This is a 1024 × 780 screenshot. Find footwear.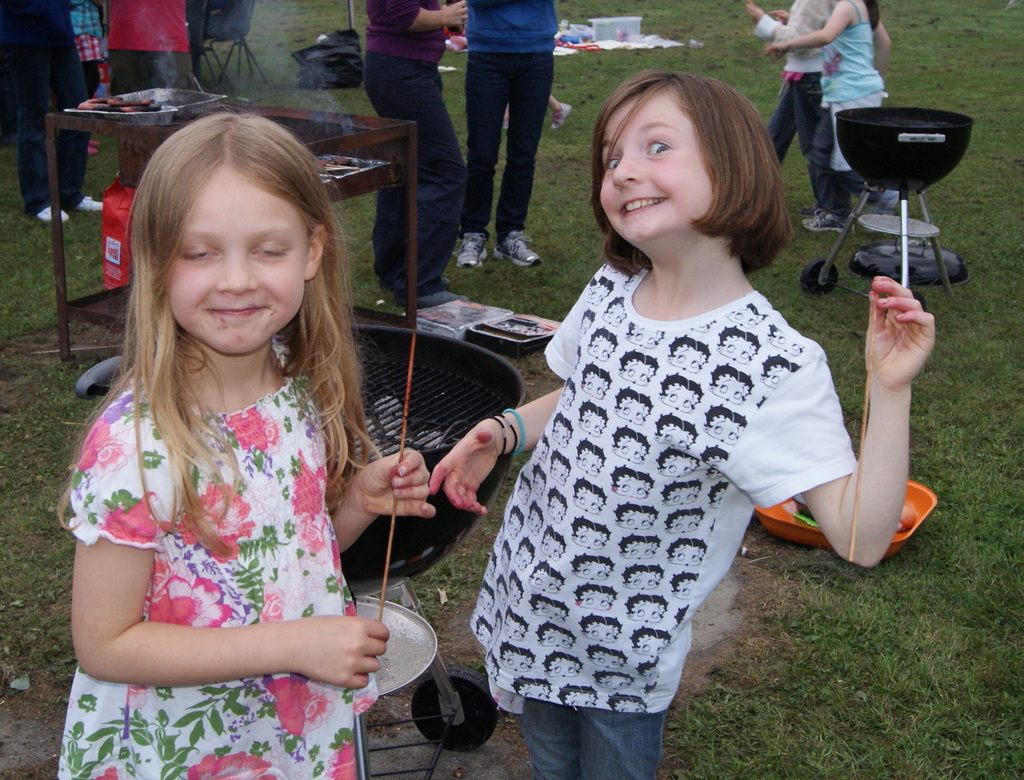
Bounding box: [806, 213, 846, 234].
